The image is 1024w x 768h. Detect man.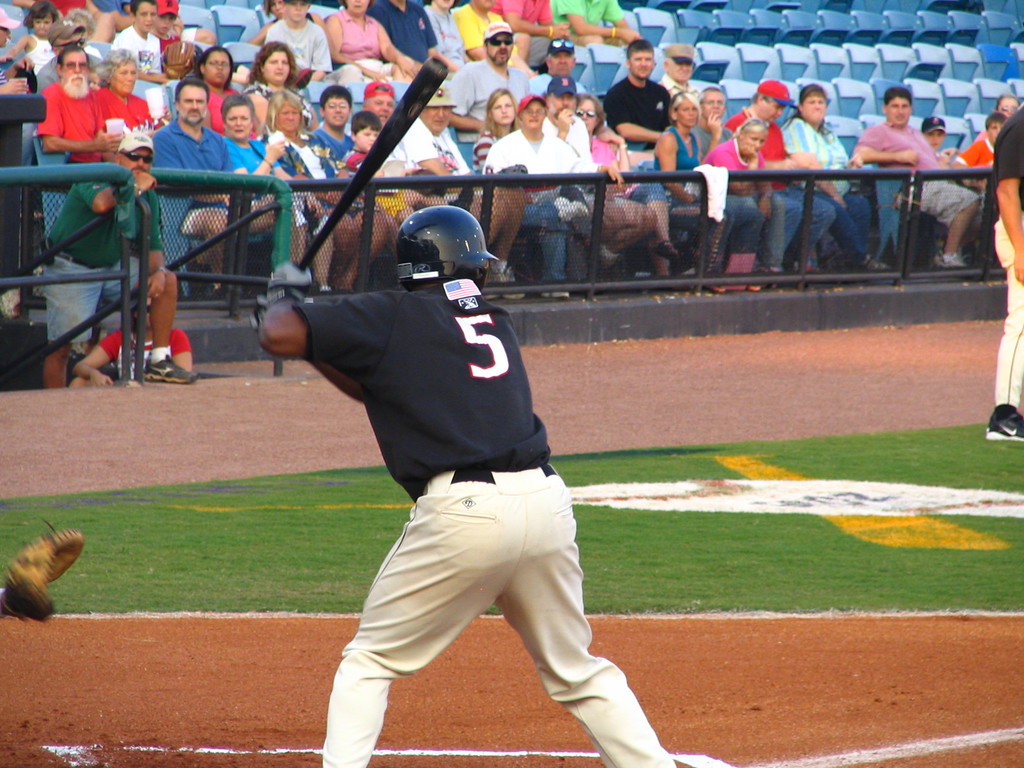
Detection: <bbox>39, 129, 191, 383</bbox>.
